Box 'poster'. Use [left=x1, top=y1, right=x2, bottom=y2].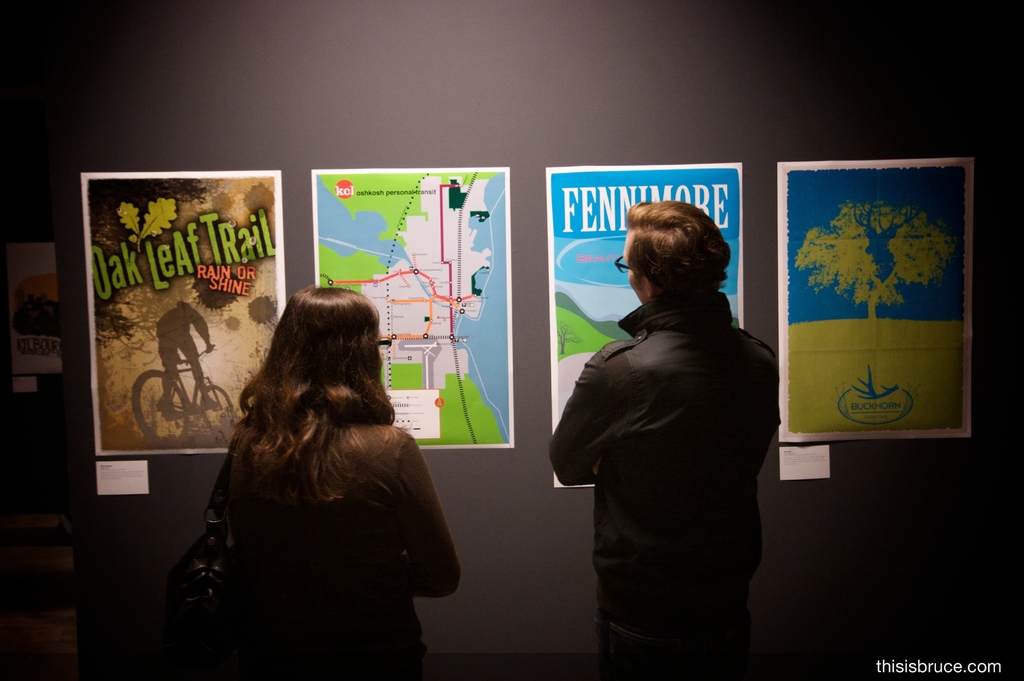
[left=776, top=156, right=980, bottom=442].
